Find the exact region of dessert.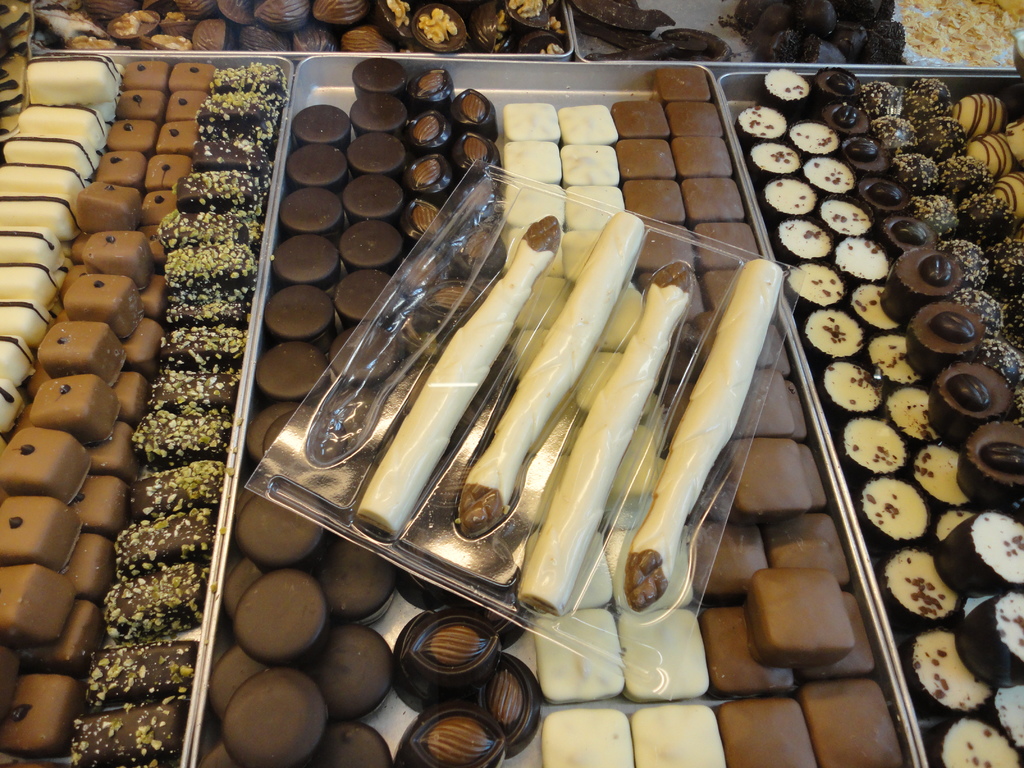
Exact region: box(90, 466, 127, 525).
